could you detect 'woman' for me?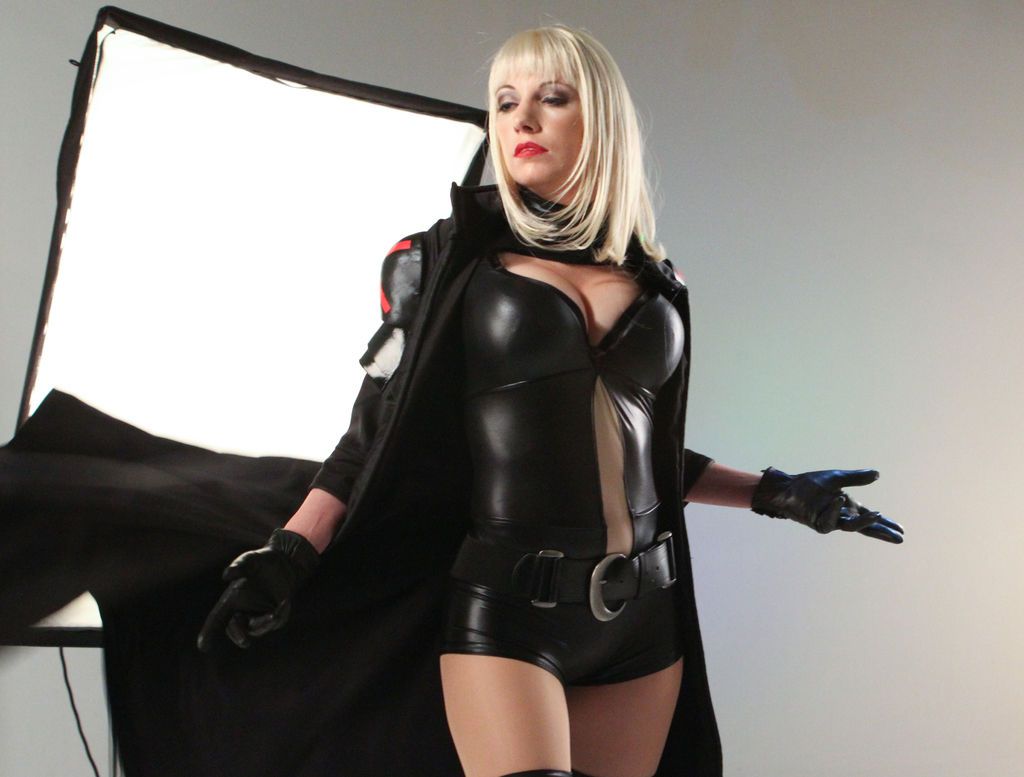
Detection result: x1=316, y1=22, x2=742, y2=756.
